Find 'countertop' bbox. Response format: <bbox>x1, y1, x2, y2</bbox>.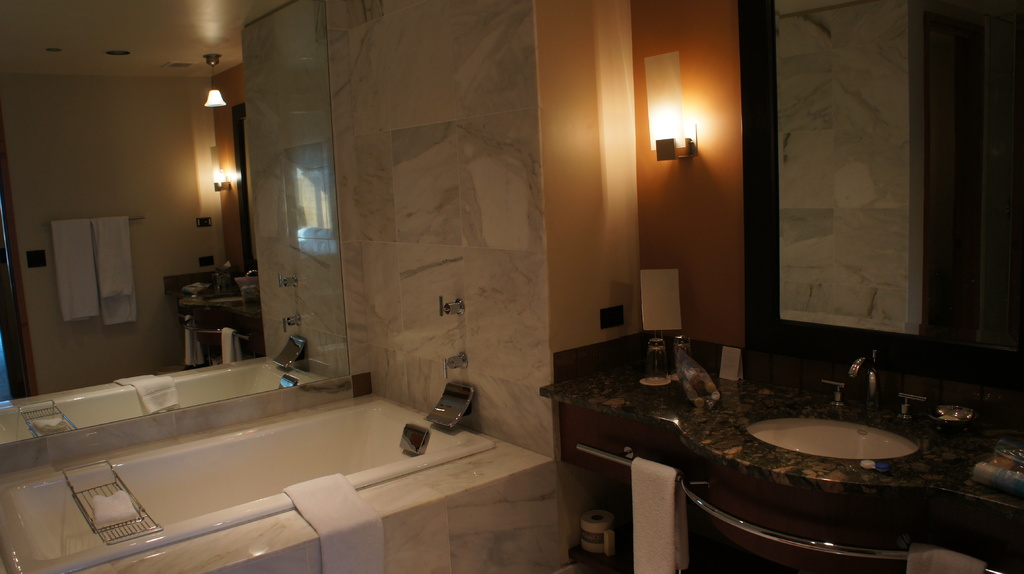
<bbox>0, 381, 559, 573</bbox>.
